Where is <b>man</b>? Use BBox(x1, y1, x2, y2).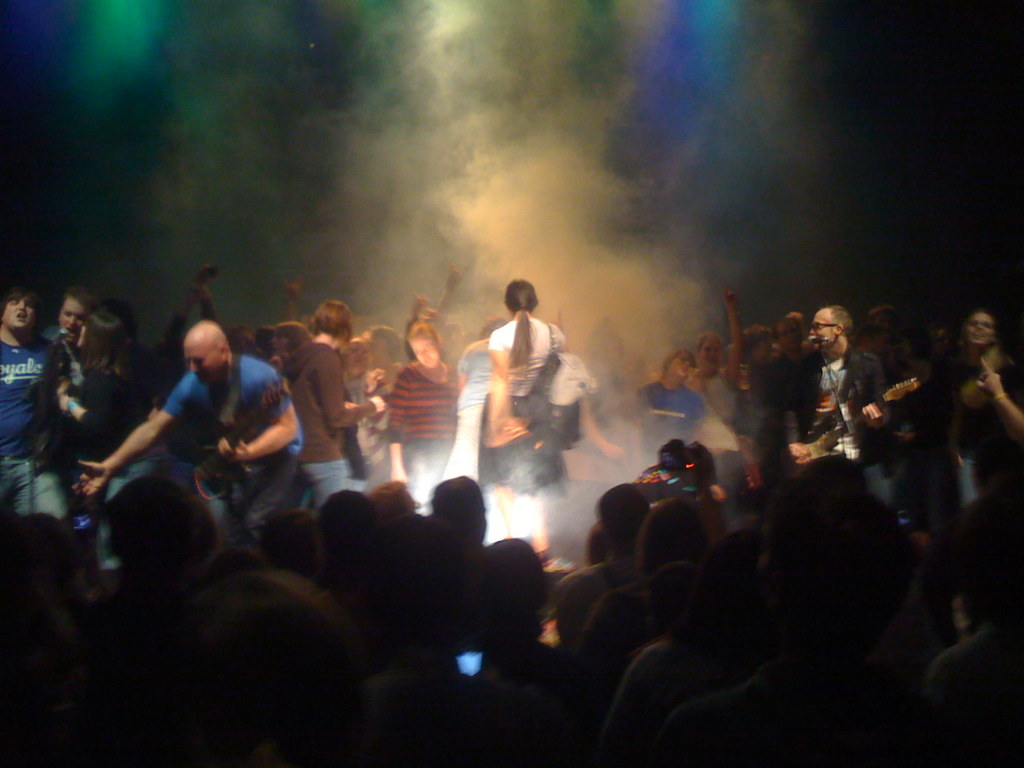
BBox(0, 286, 59, 513).
